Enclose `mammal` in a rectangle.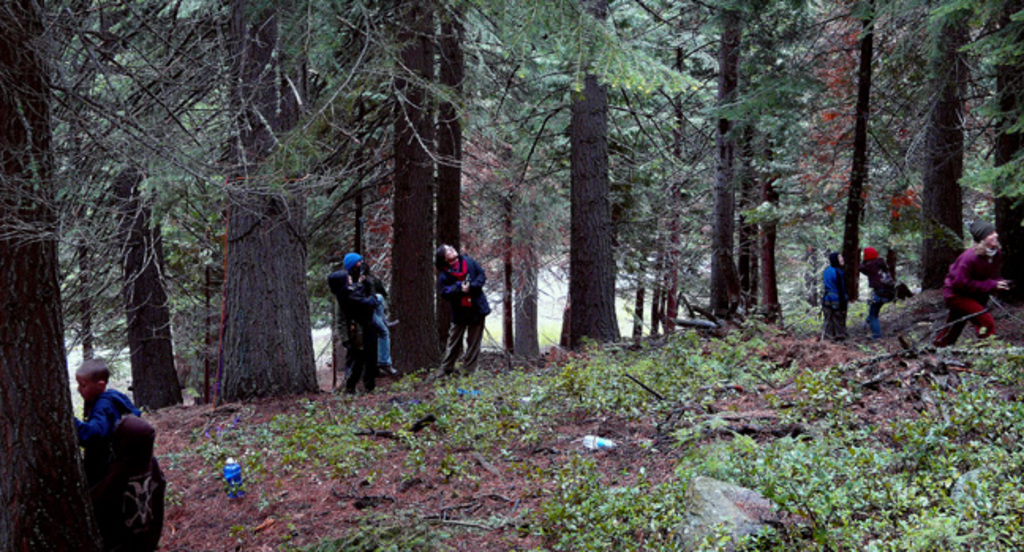
pyautogui.locateOnScreen(337, 251, 367, 282).
